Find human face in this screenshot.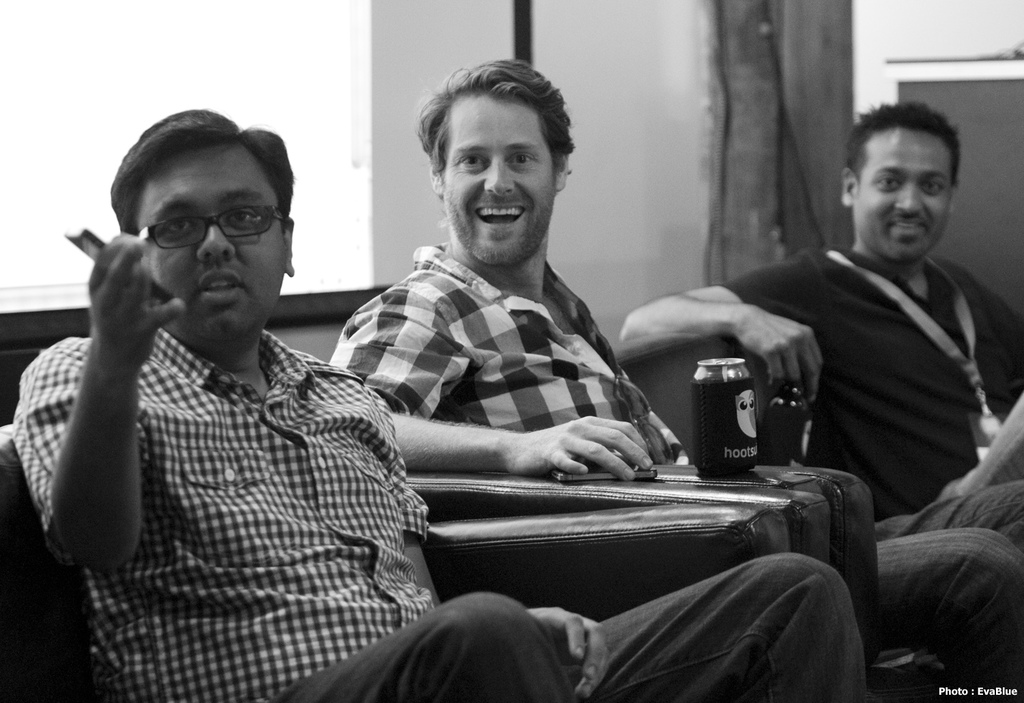
The bounding box for human face is l=136, t=156, r=287, b=343.
